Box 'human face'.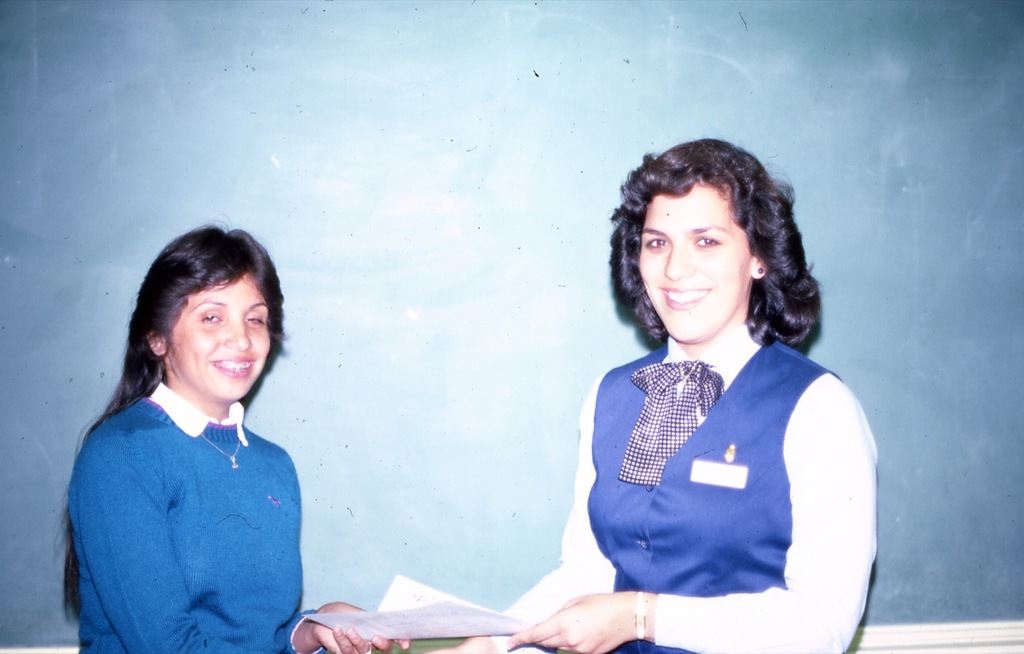
[left=168, top=275, right=270, bottom=403].
